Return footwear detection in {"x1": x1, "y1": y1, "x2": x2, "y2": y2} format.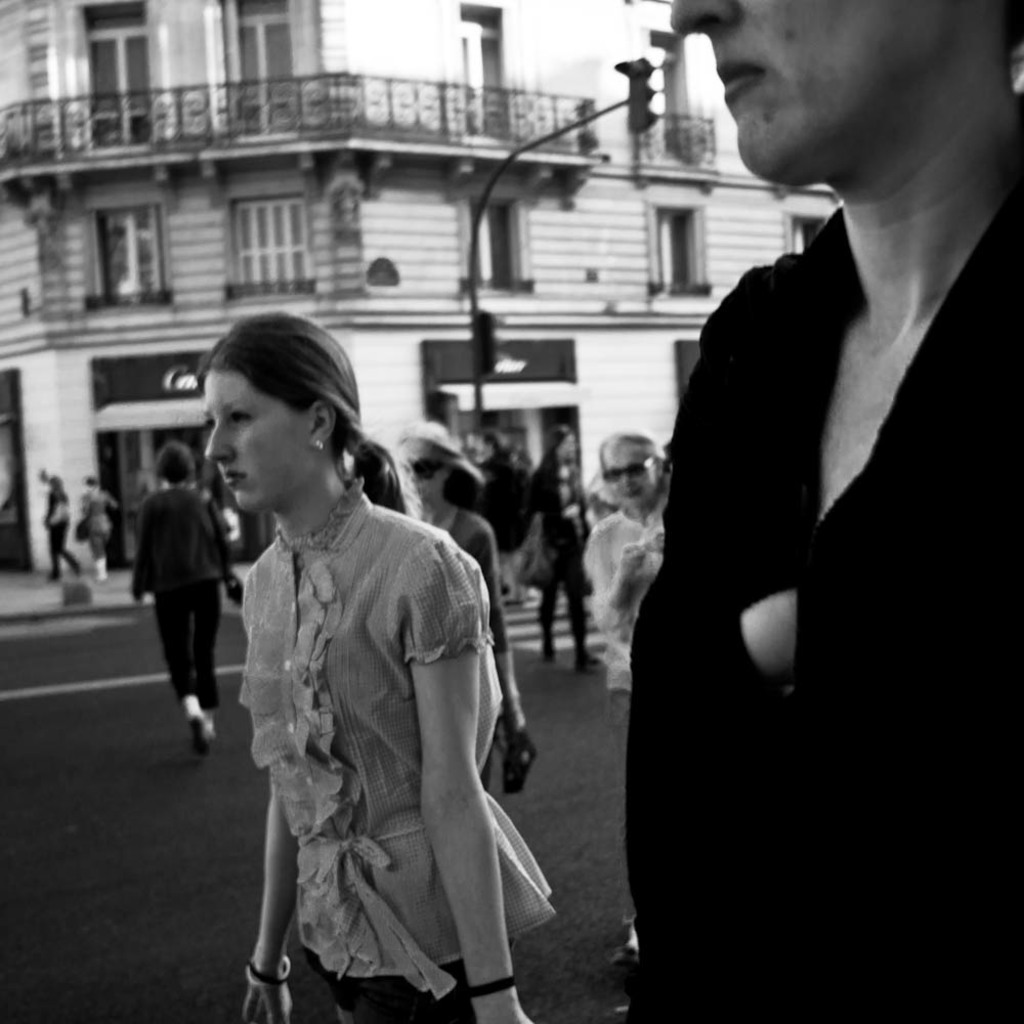
{"x1": 189, "y1": 714, "x2": 211, "y2": 753}.
